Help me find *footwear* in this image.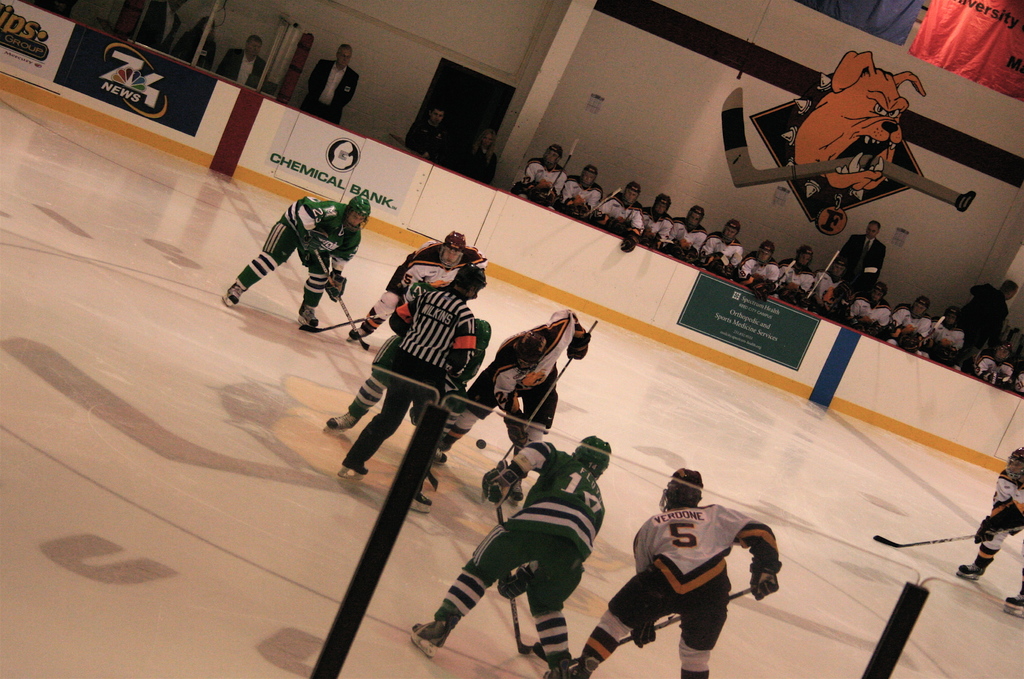
Found it: locate(343, 322, 377, 338).
